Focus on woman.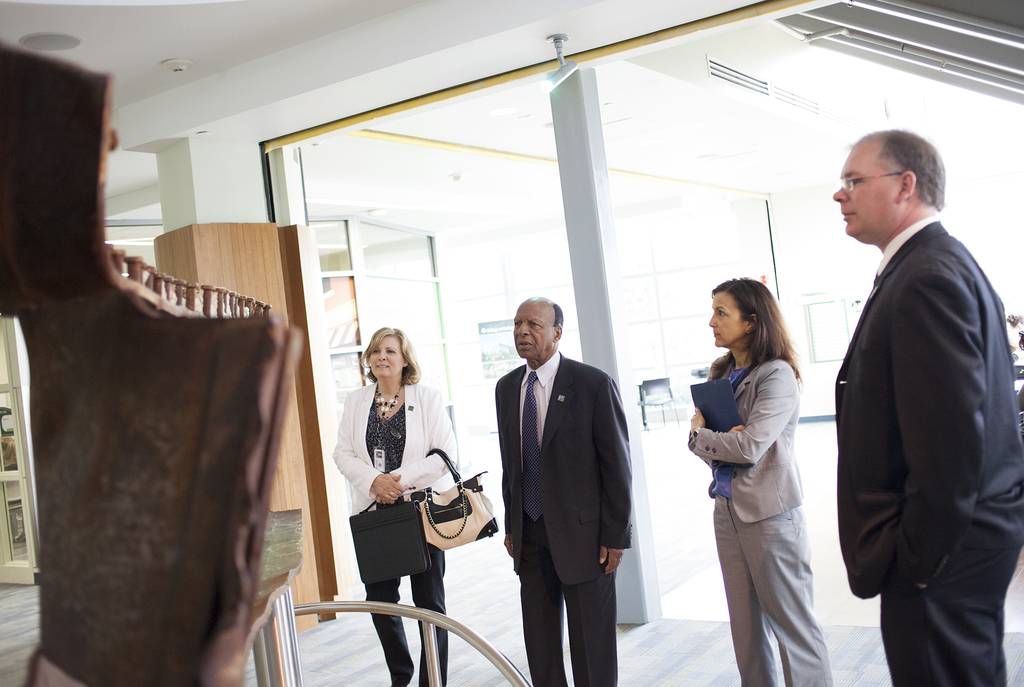
Focused at bbox=(332, 327, 459, 686).
